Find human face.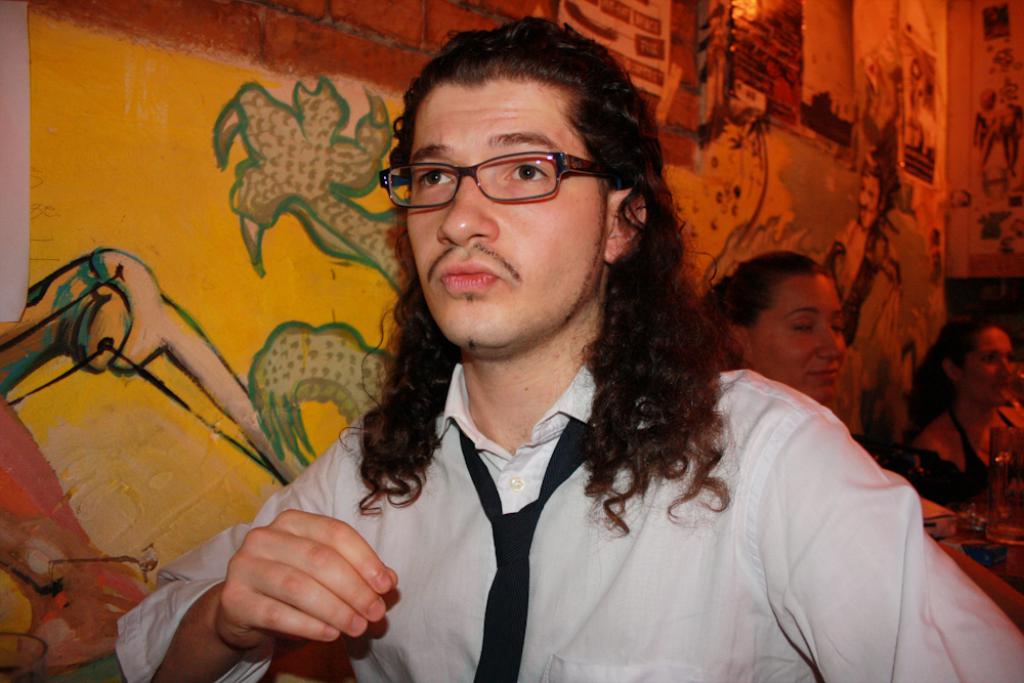
(753,278,846,400).
